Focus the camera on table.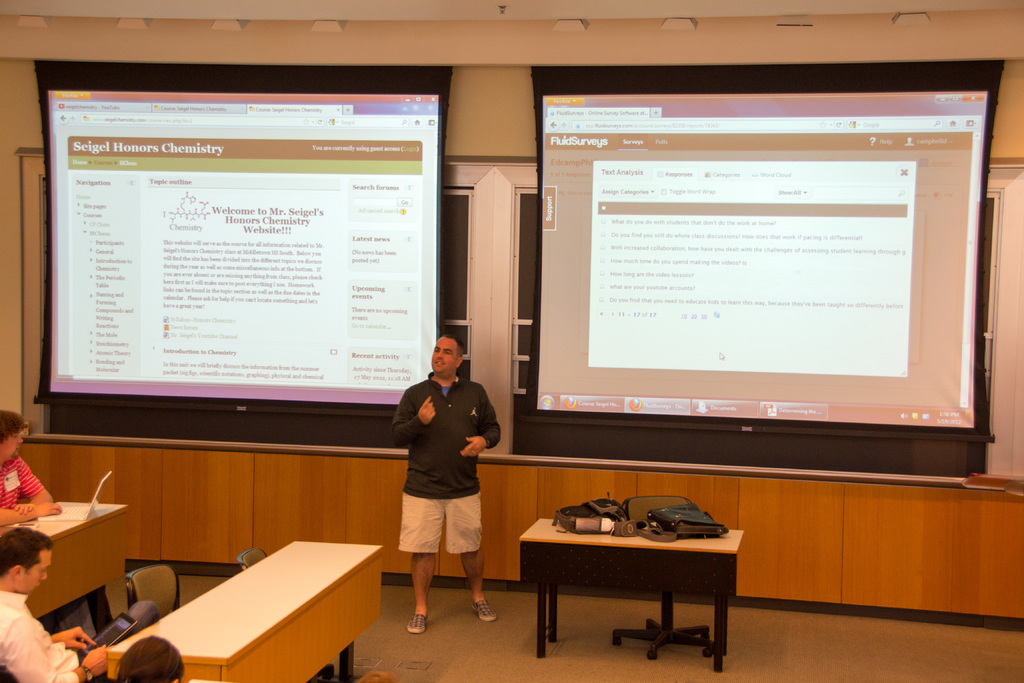
Focus region: detection(524, 501, 759, 669).
